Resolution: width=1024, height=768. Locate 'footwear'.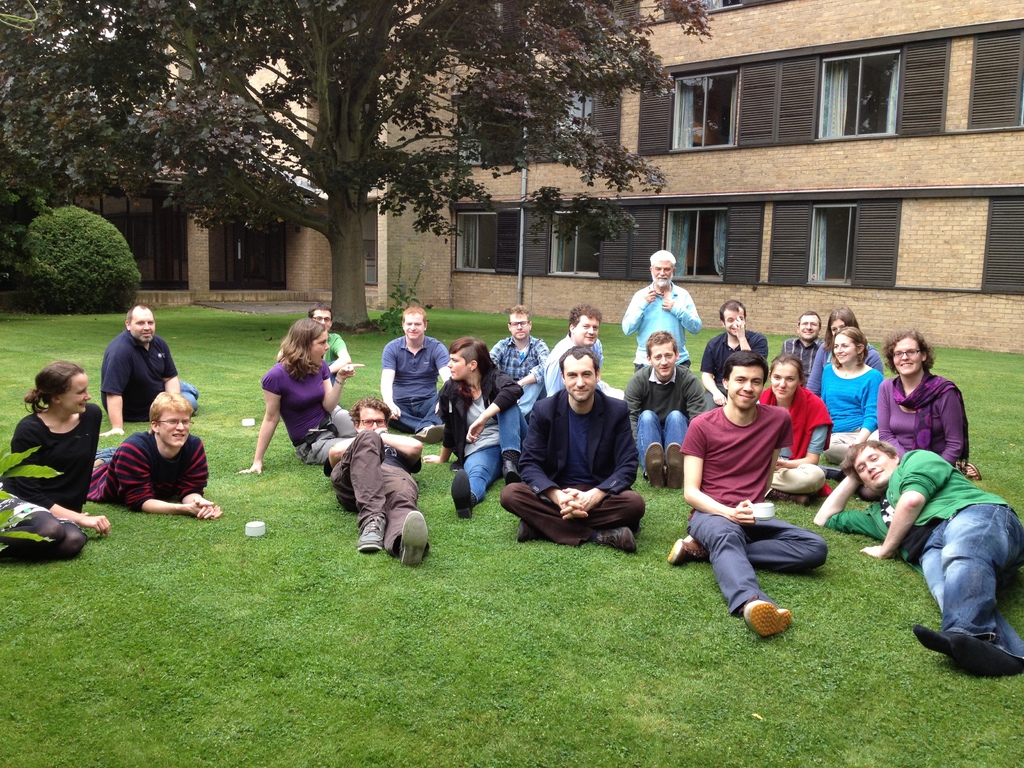
pyautogui.locateOnScreen(451, 466, 475, 522).
